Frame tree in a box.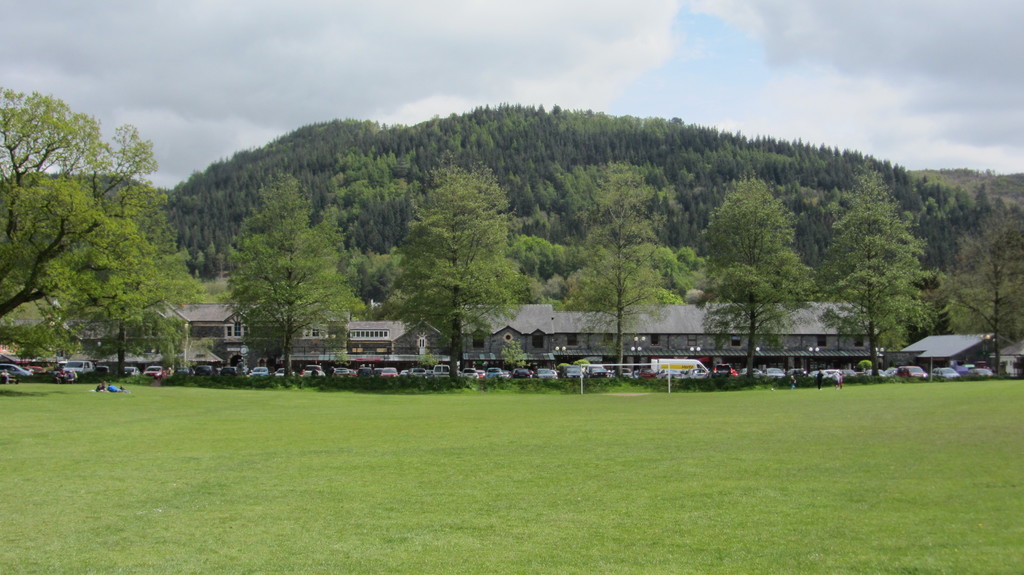
(x1=382, y1=158, x2=524, y2=384).
